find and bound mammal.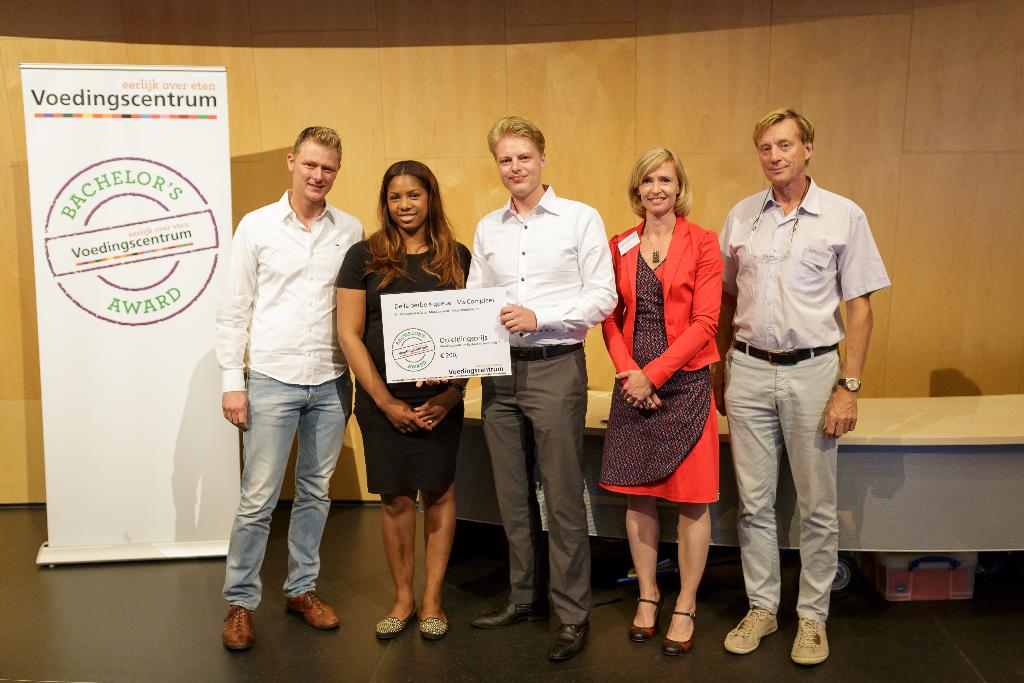
Bound: {"left": 212, "top": 126, "right": 362, "bottom": 654}.
